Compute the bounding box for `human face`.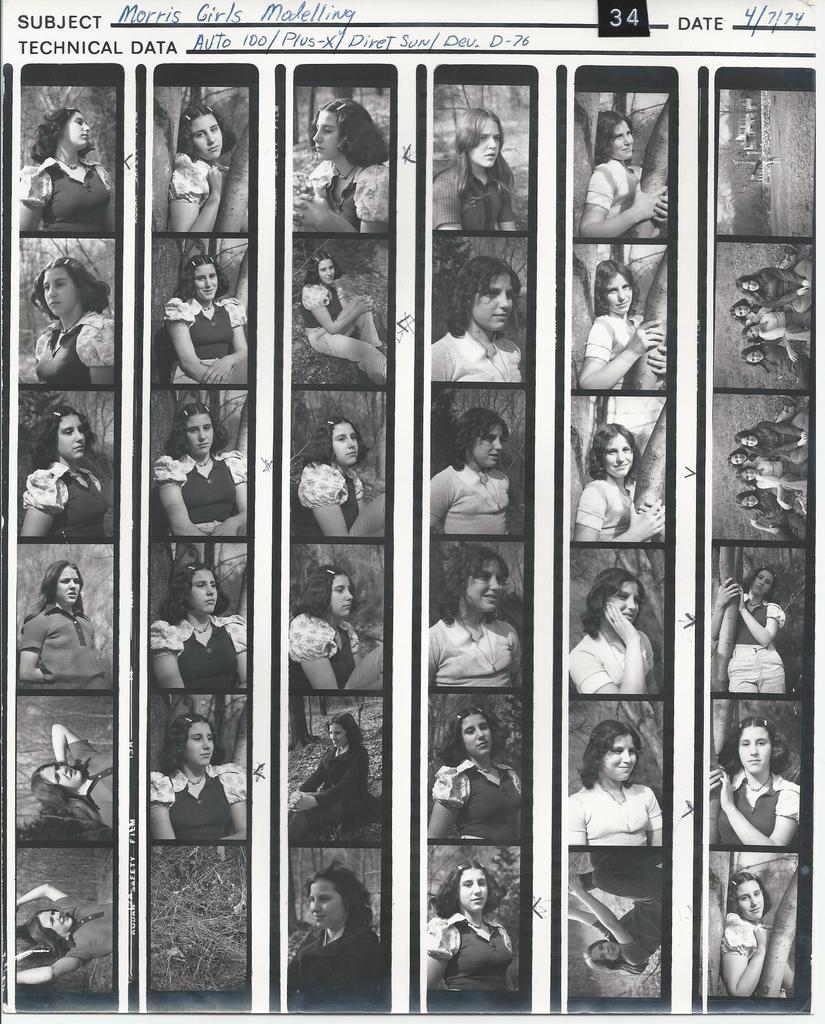
<box>42,265,72,316</box>.
